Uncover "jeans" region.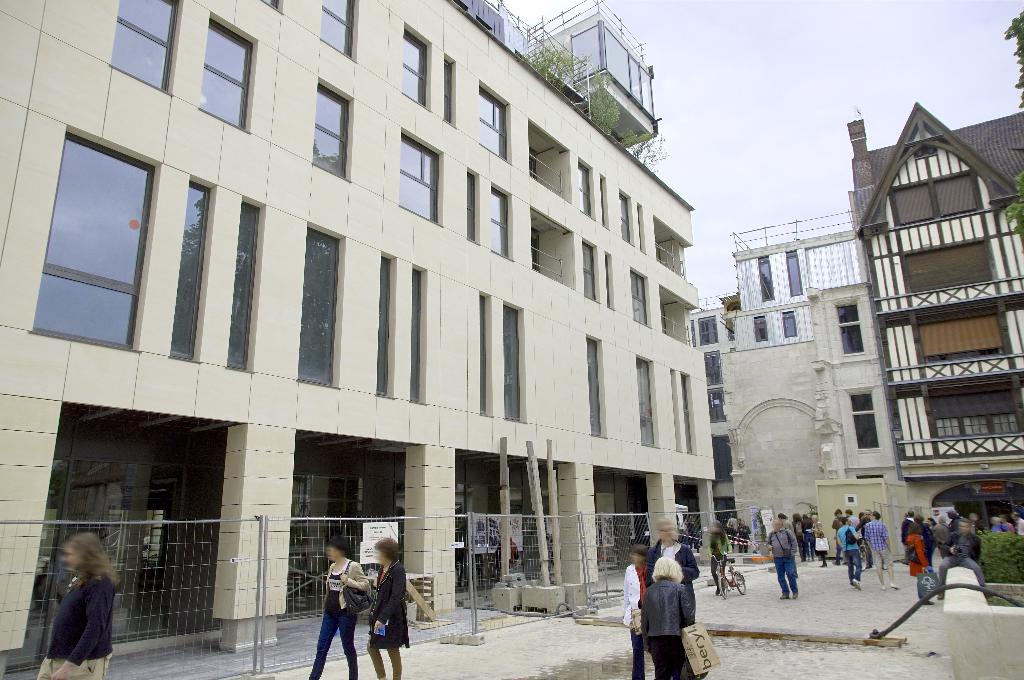
Uncovered: [left=308, top=610, right=355, bottom=679].
